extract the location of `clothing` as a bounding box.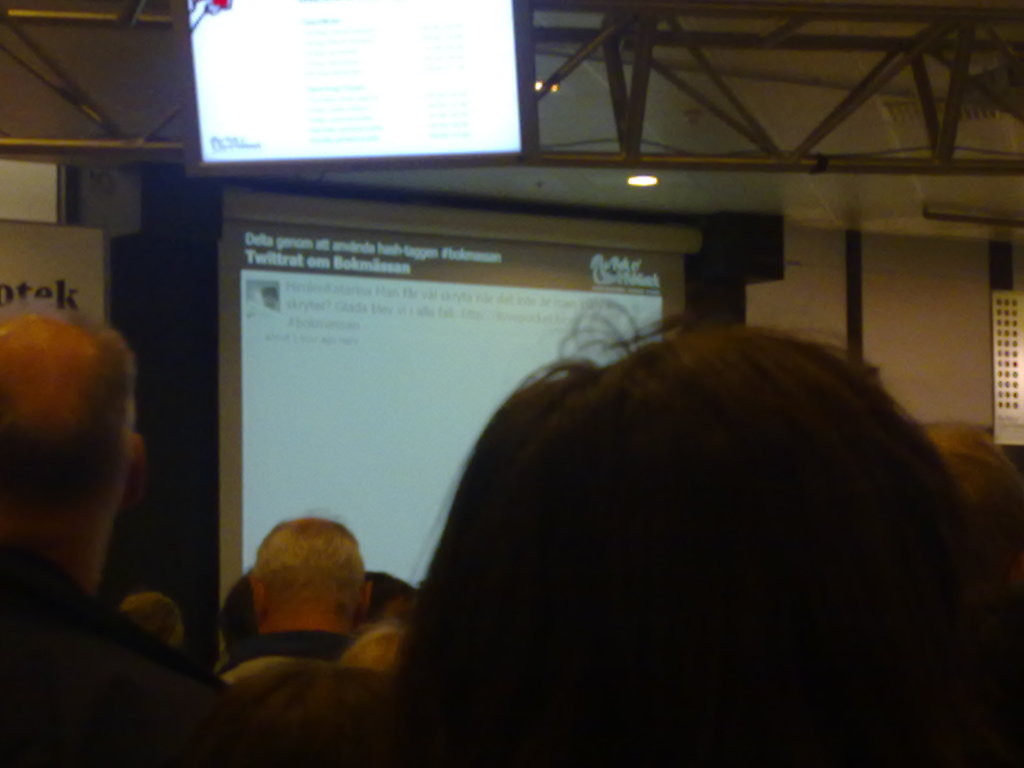
locate(217, 633, 356, 671).
